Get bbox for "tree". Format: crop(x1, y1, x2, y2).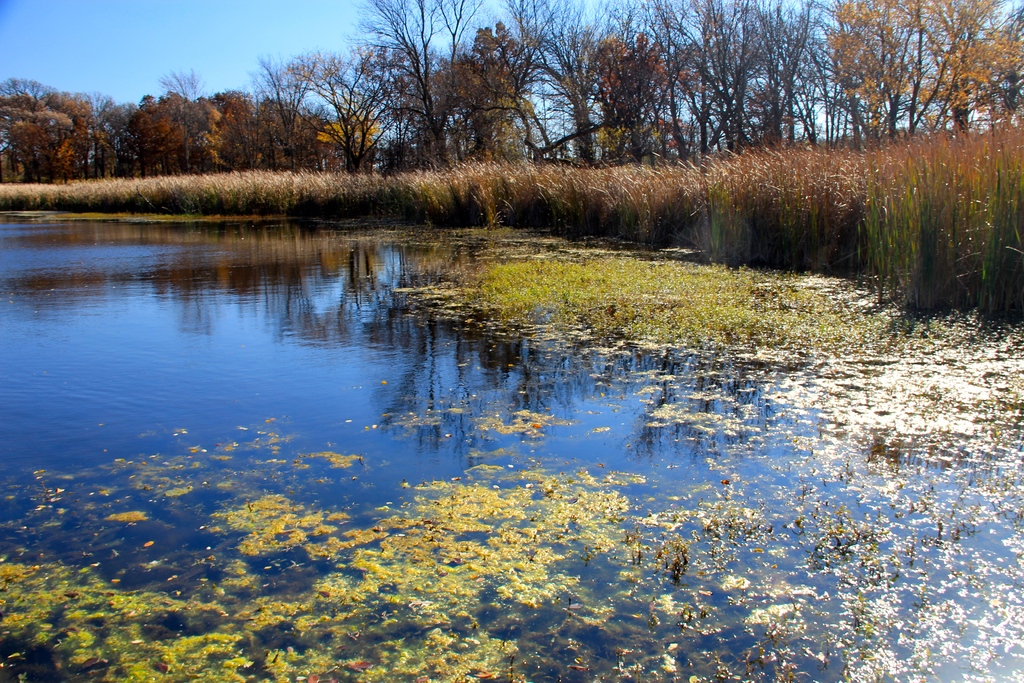
crop(742, 0, 833, 136).
